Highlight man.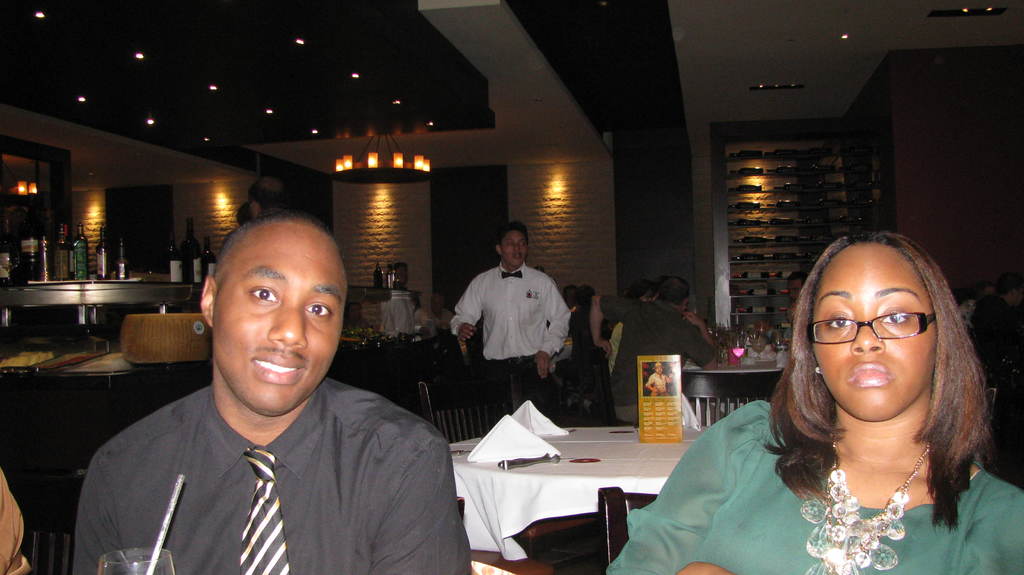
Highlighted region: [449,222,572,419].
